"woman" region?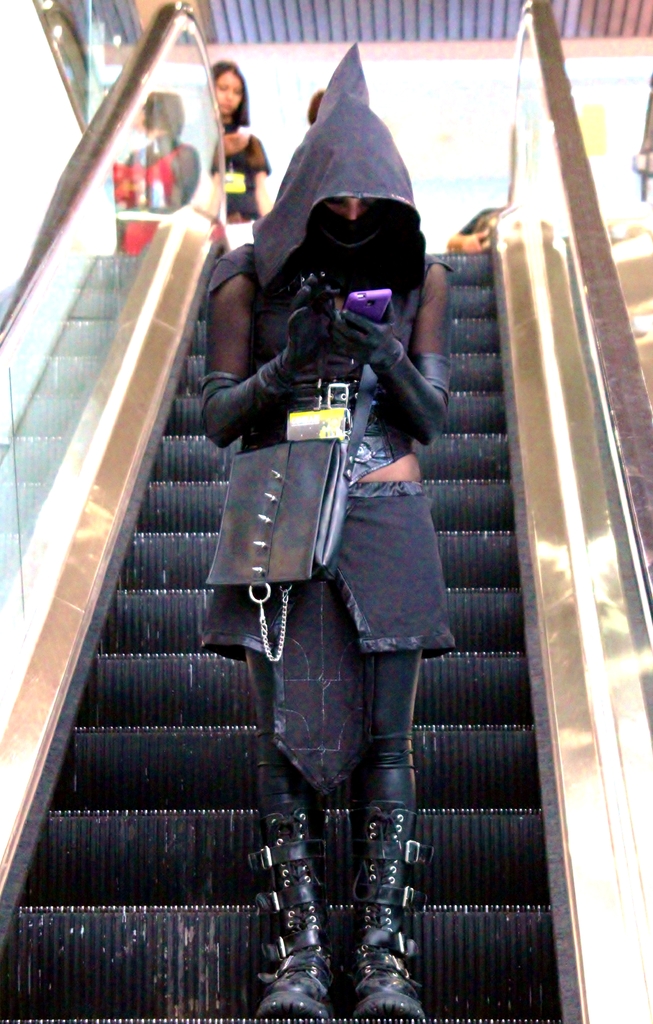
159, 72, 534, 1023
